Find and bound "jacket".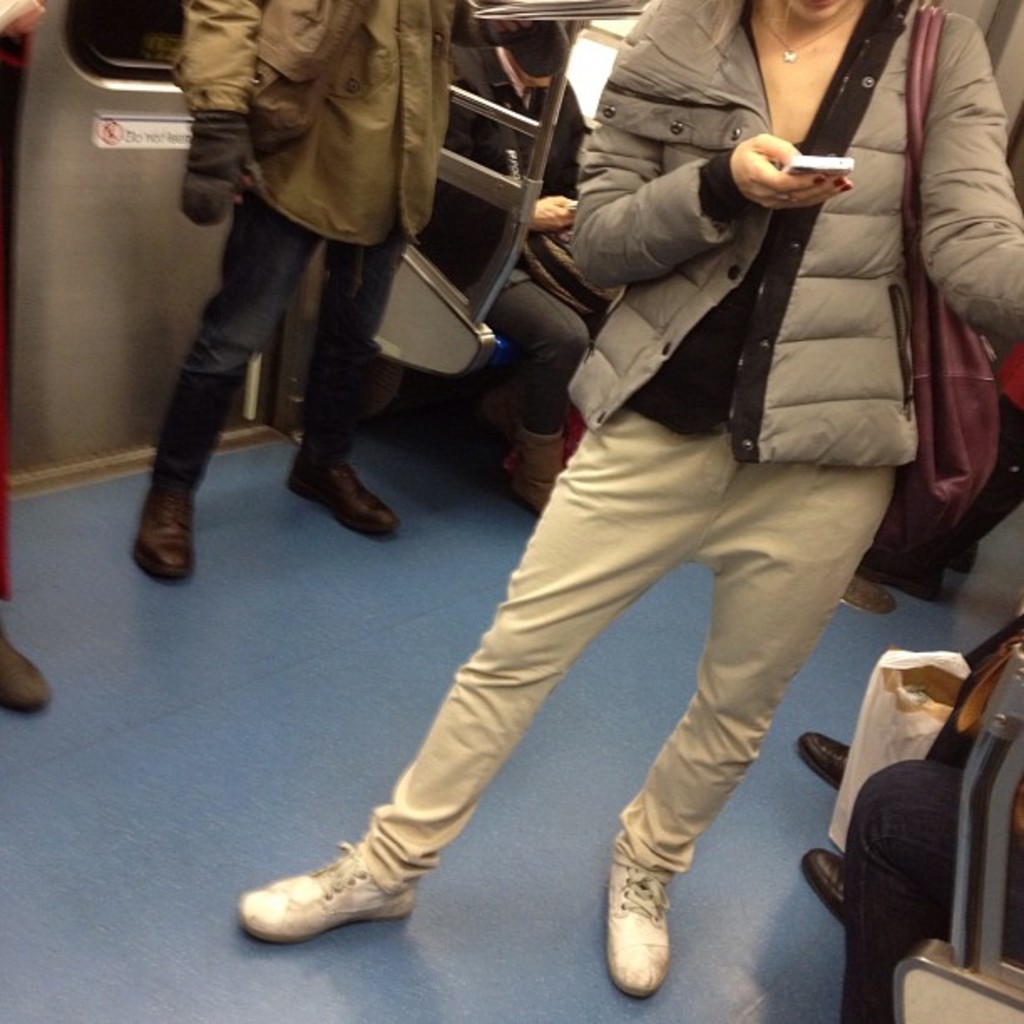
Bound: BBox(144, 20, 460, 266).
